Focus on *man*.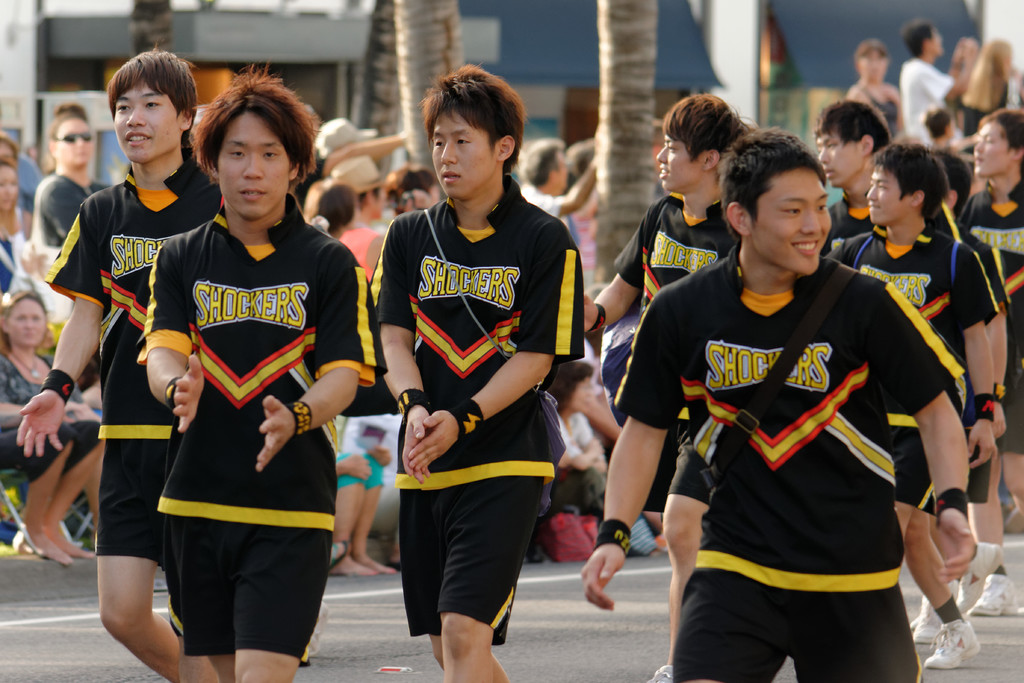
Focused at <region>822, 147, 999, 674</region>.
